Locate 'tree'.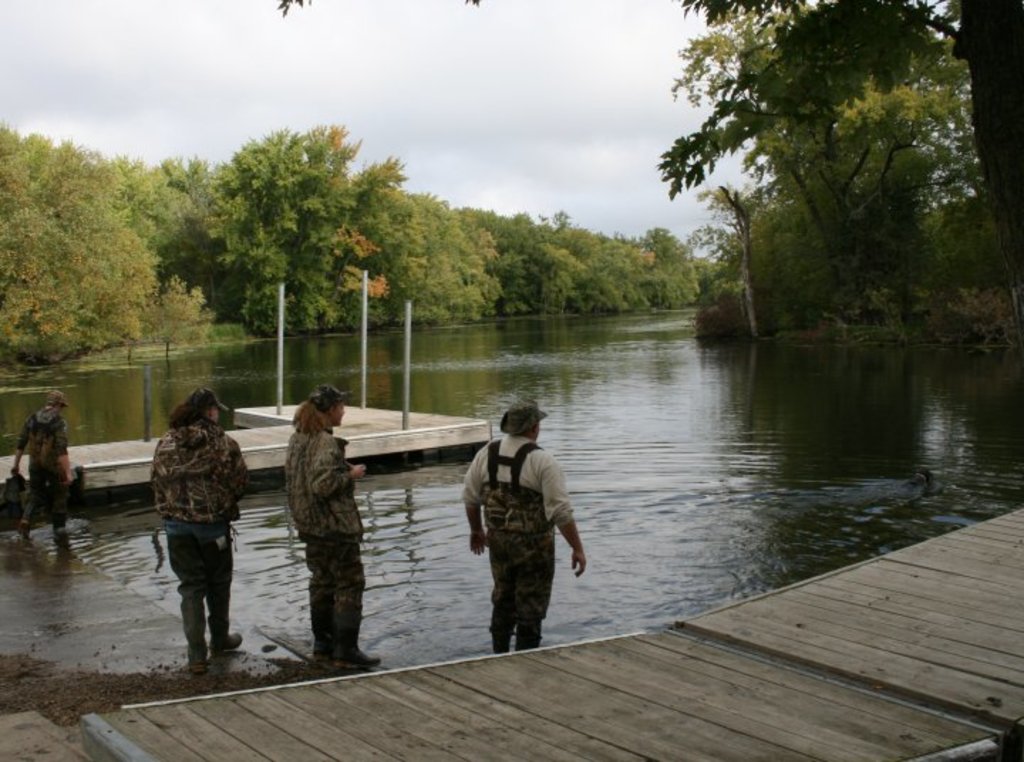
Bounding box: select_region(539, 209, 576, 250).
